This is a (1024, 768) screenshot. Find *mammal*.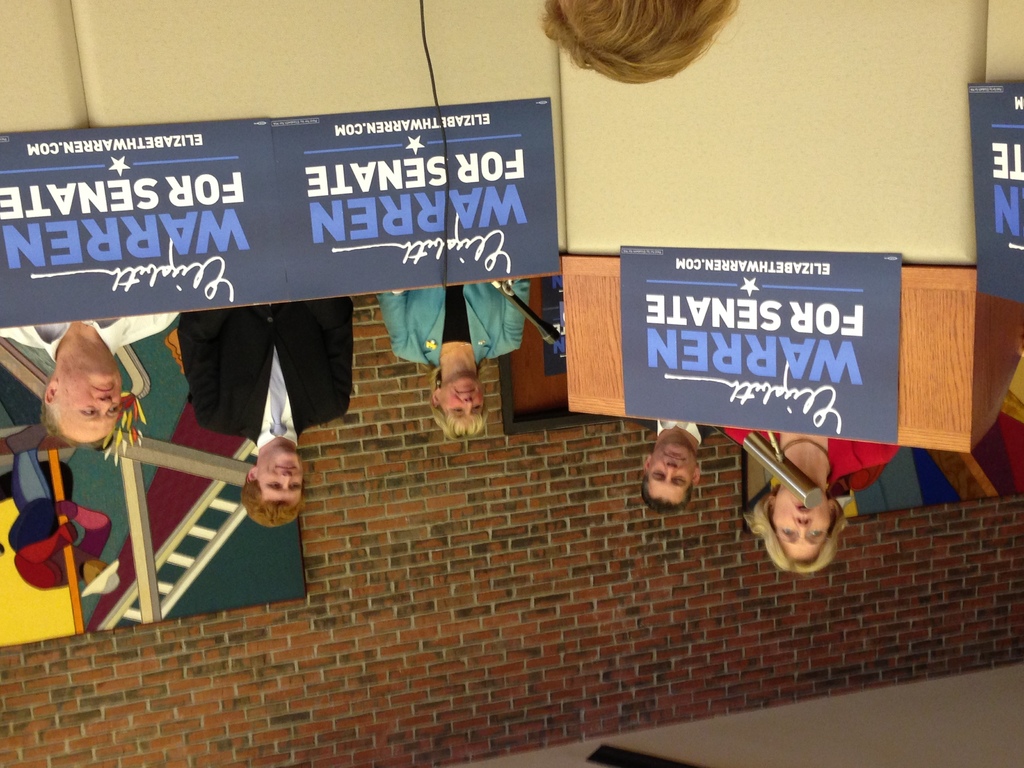
Bounding box: [x1=717, y1=426, x2=900, y2=589].
